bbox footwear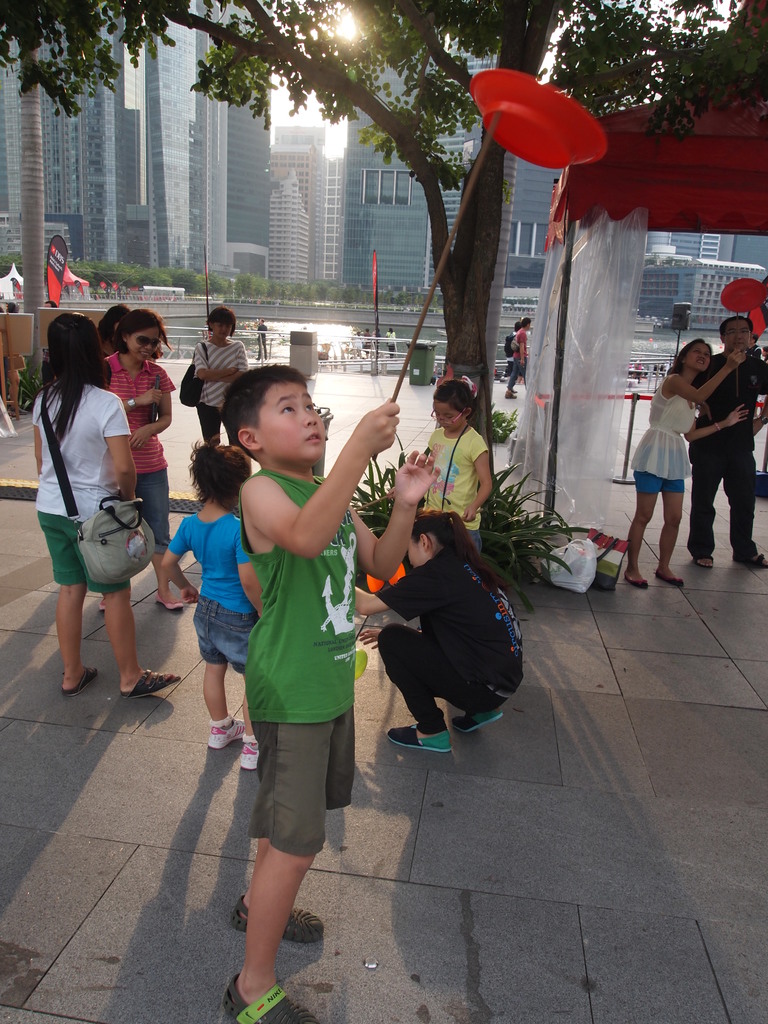
pyautogui.locateOnScreen(210, 709, 245, 748)
